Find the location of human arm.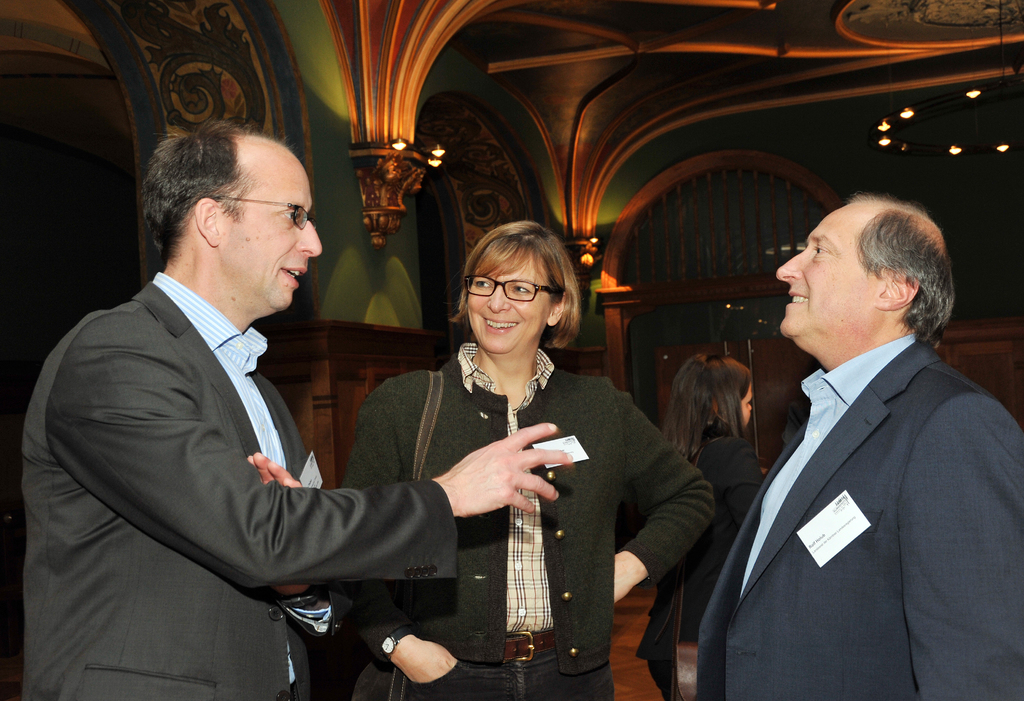
Location: 896 392 1023 700.
